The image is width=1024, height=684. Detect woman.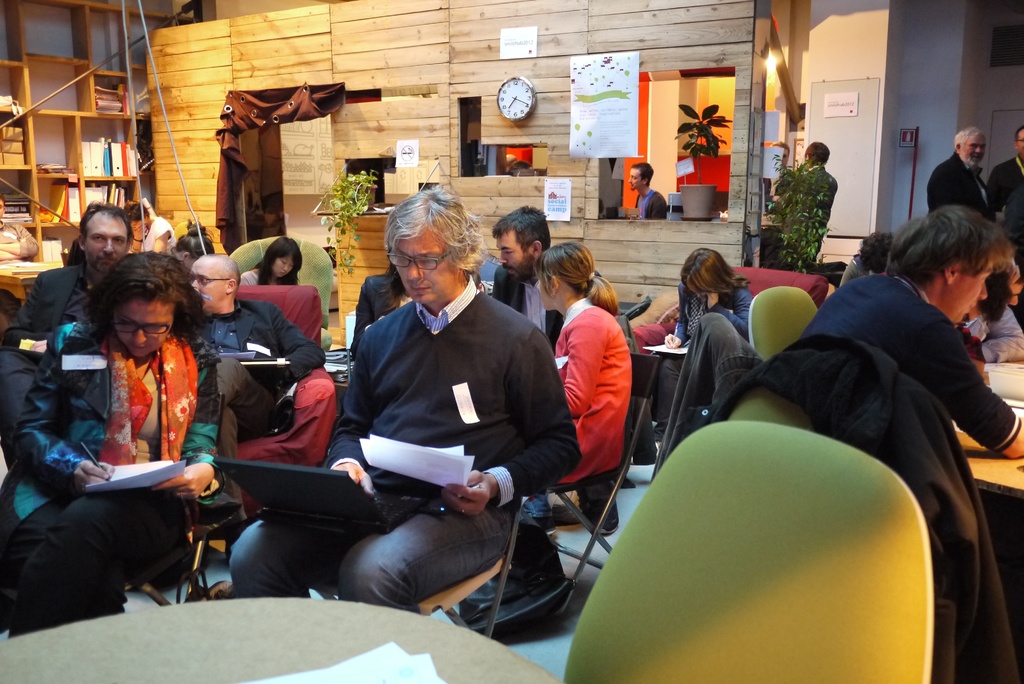
Detection: rect(948, 270, 1023, 369).
